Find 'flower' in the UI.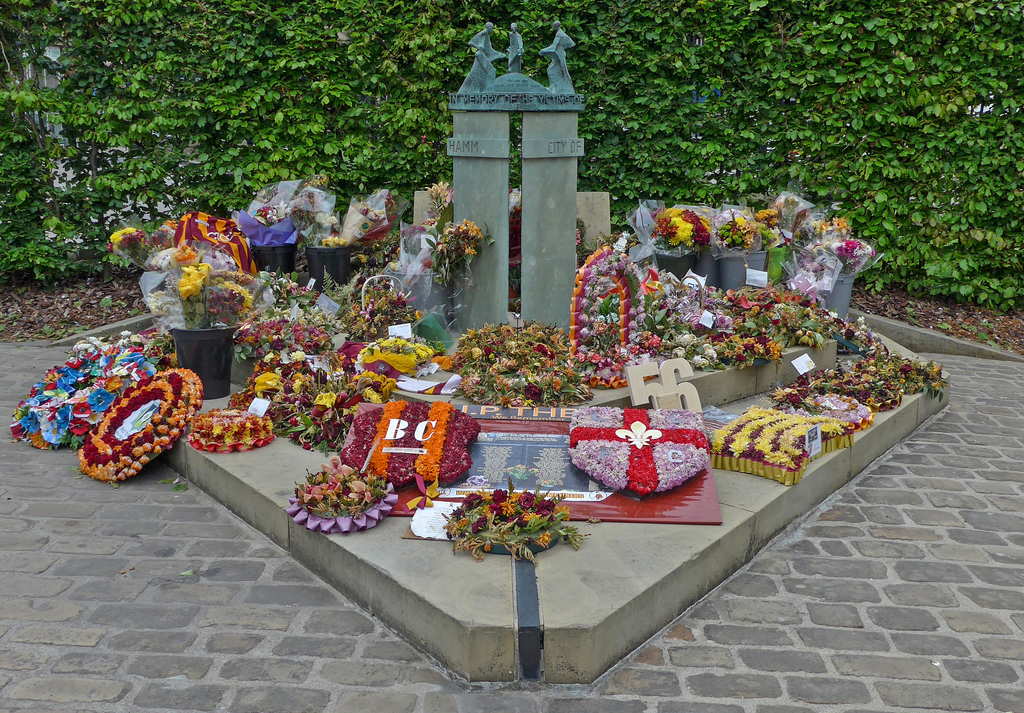
UI element at region(323, 458, 350, 478).
